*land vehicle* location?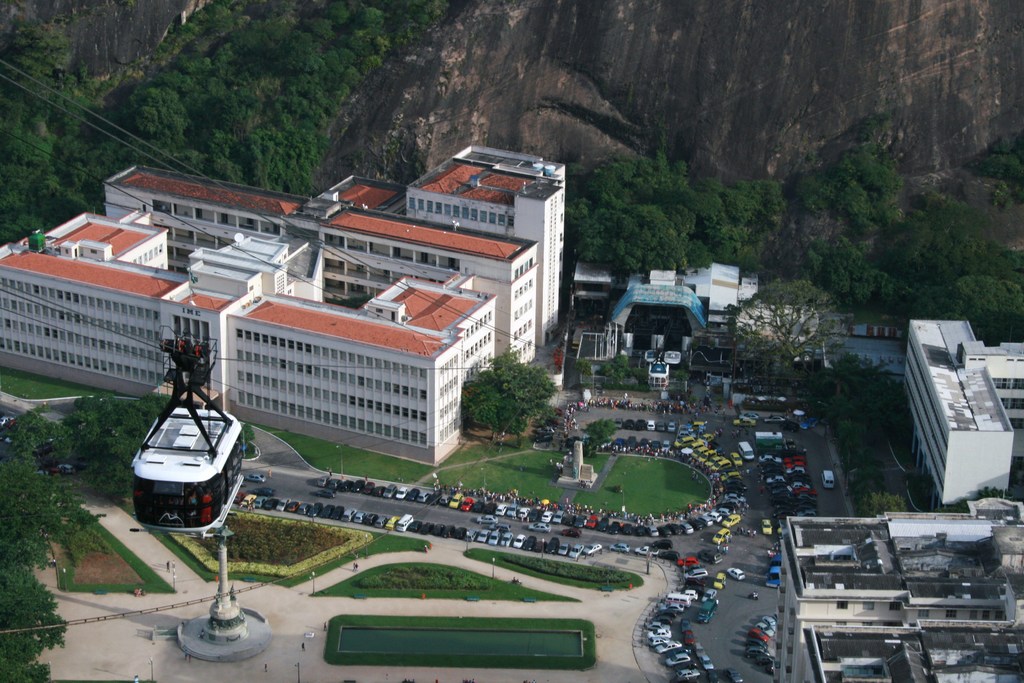
<bbox>684, 629, 694, 648</bbox>
